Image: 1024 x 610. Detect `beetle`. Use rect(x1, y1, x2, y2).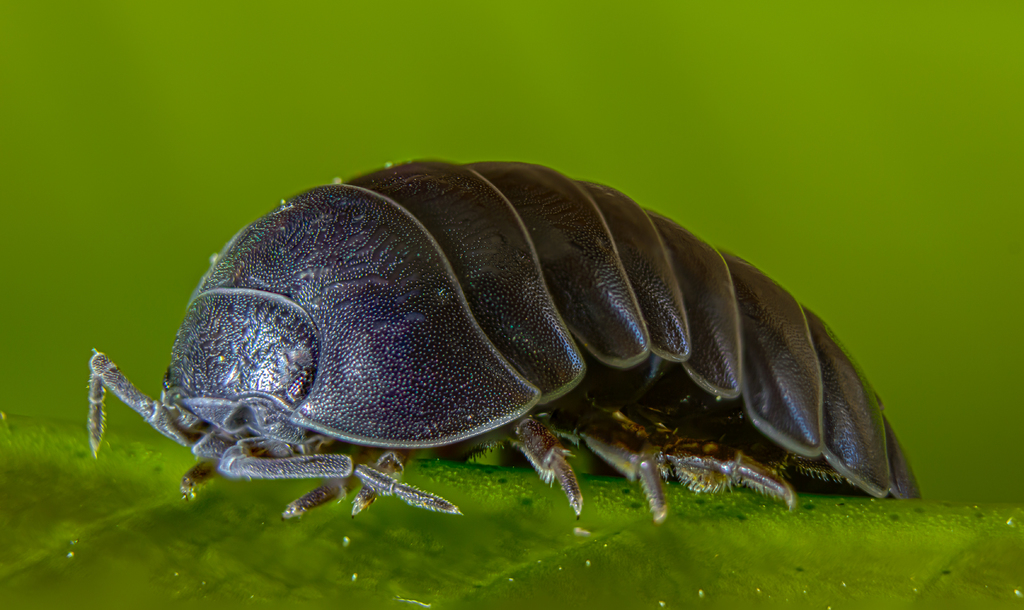
rect(84, 167, 911, 544).
